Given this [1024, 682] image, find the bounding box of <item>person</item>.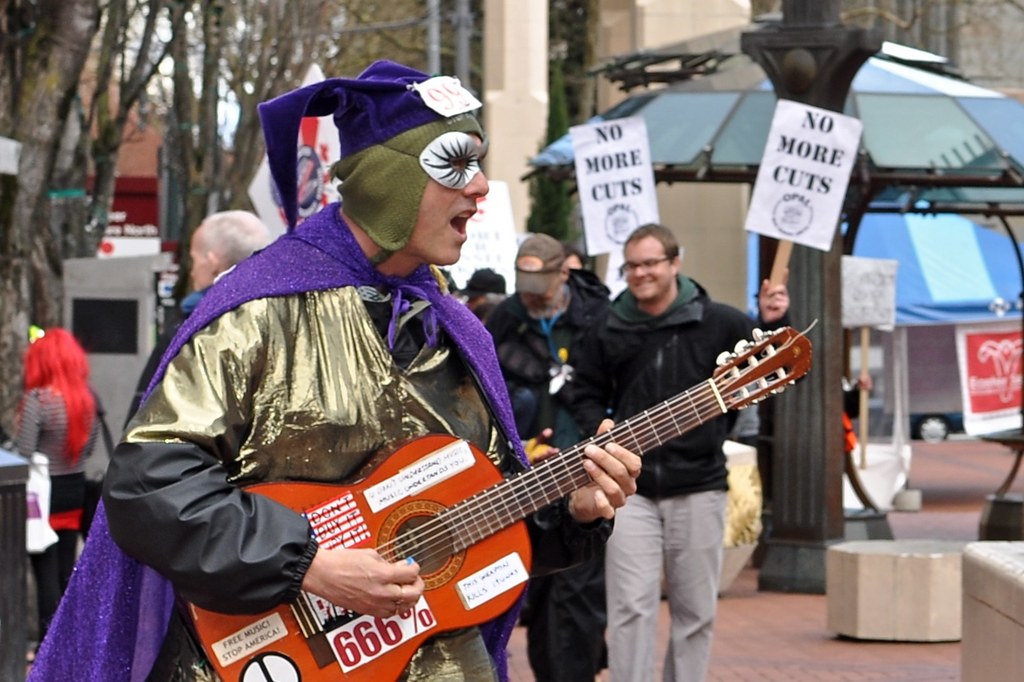
[35, 59, 641, 681].
